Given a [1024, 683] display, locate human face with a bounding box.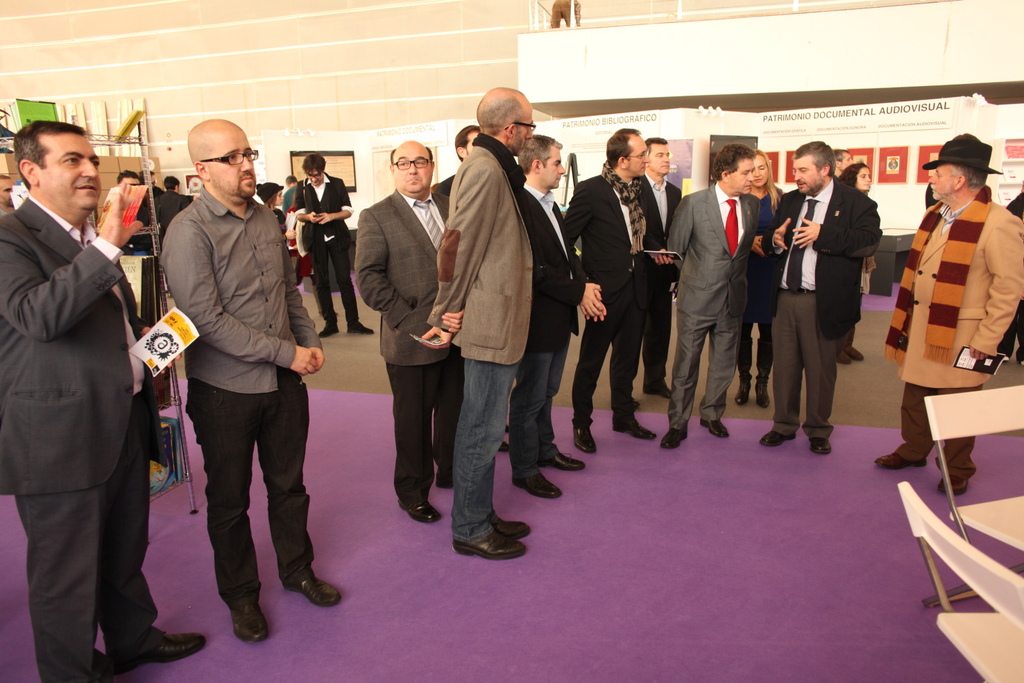
Located: <bbox>928, 164, 955, 202</bbox>.
